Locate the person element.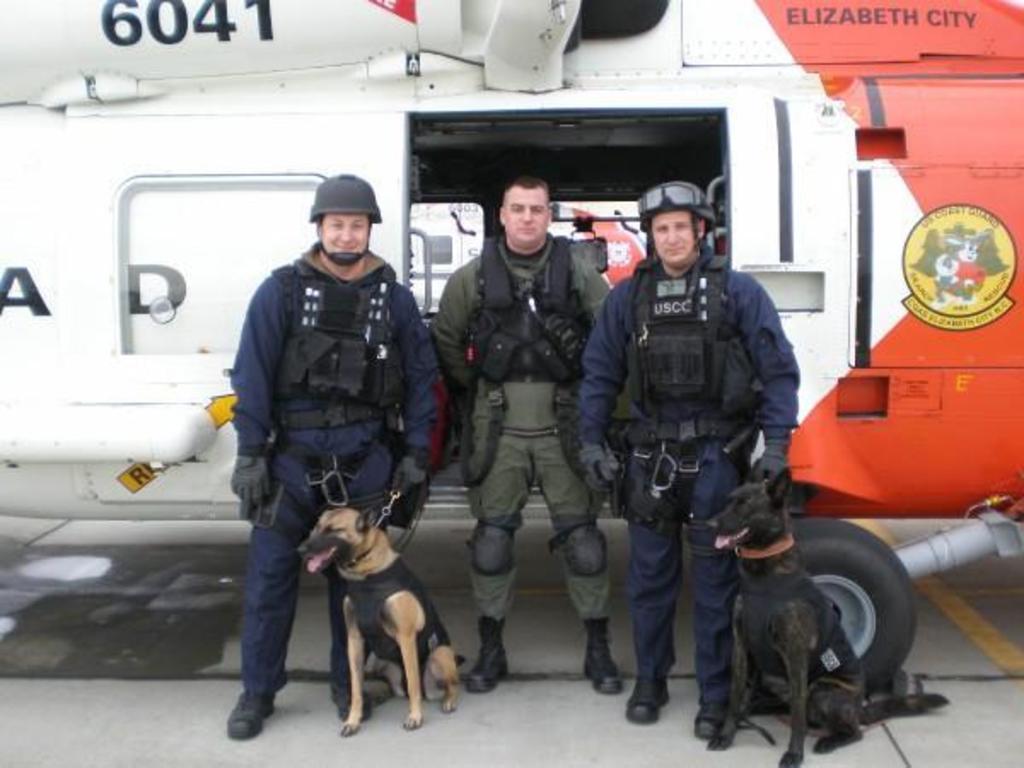
Element bbox: 220:177:444:765.
